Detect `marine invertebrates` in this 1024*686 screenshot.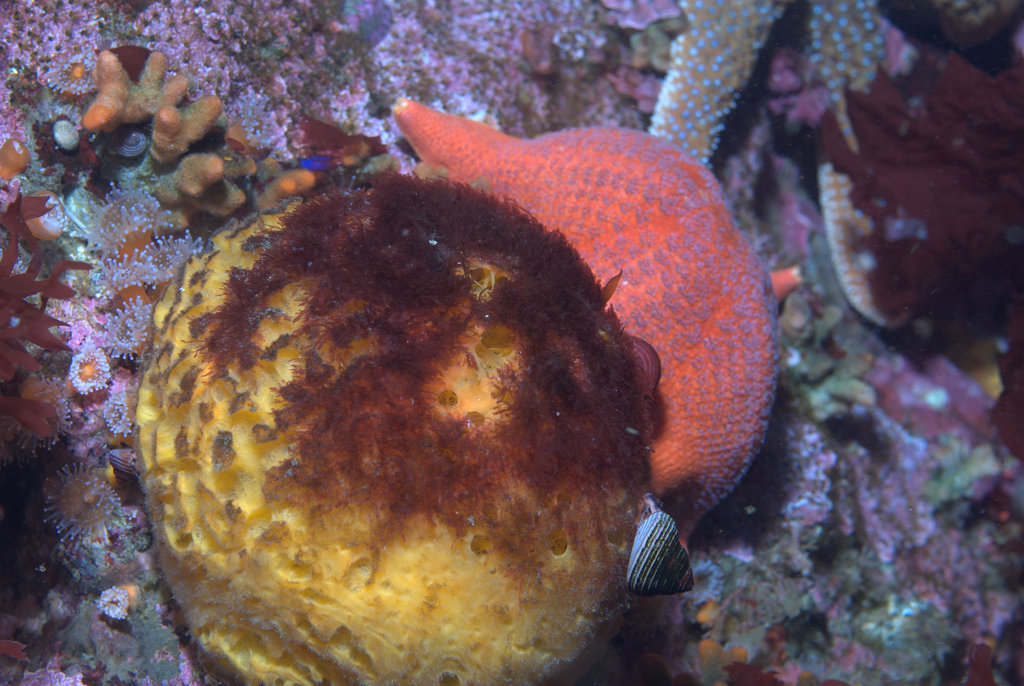
Detection: <bbox>0, 170, 69, 516</bbox>.
